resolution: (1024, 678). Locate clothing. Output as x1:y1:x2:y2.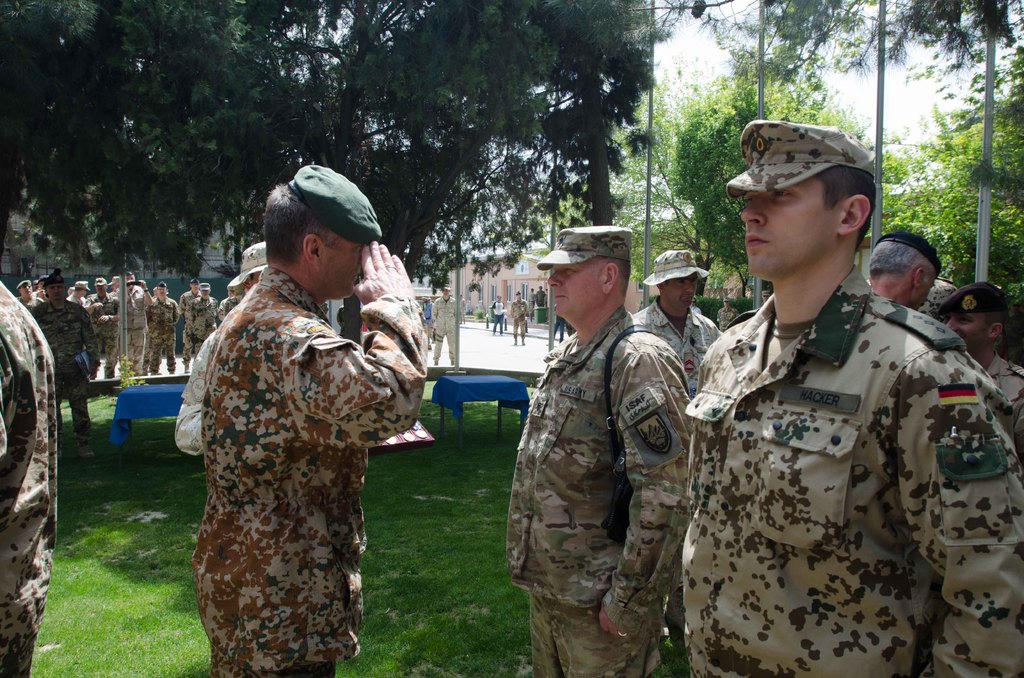
0:282:58:677.
